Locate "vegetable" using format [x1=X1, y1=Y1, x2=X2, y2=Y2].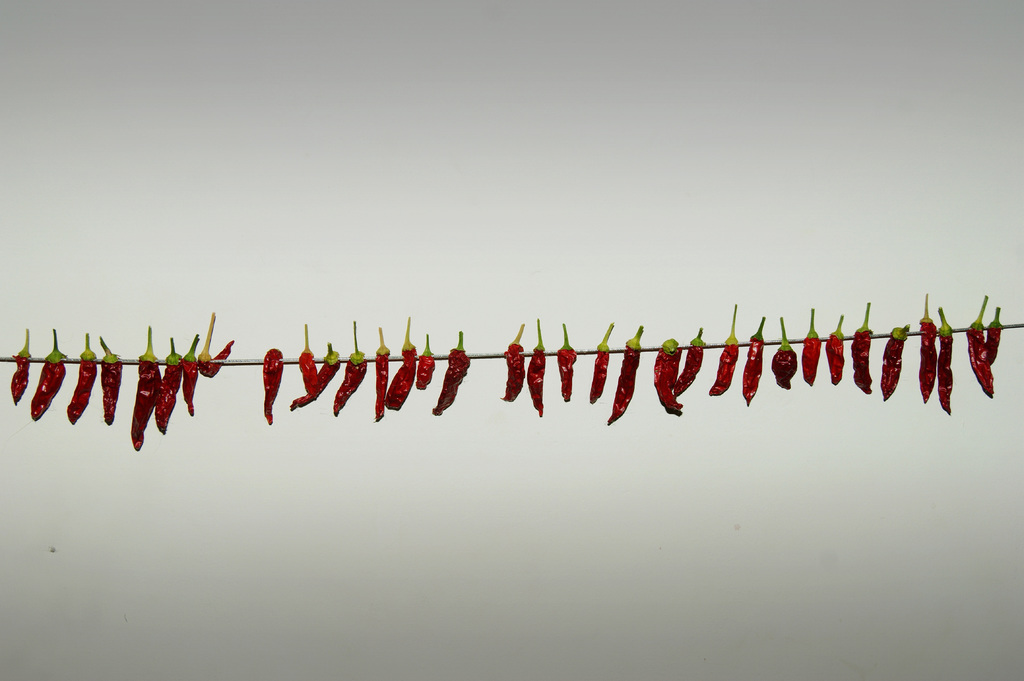
[x1=881, y1=323, x2=912, y2=400].
